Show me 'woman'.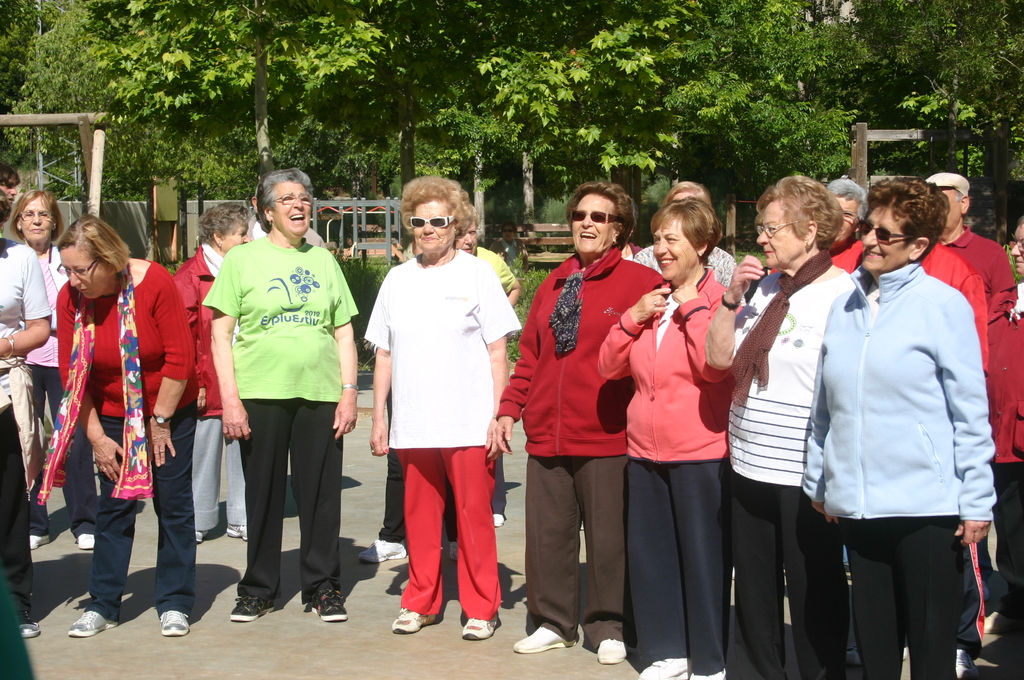
'woman' is here: (x1=0, y1=178, x2=54, y2=632).
